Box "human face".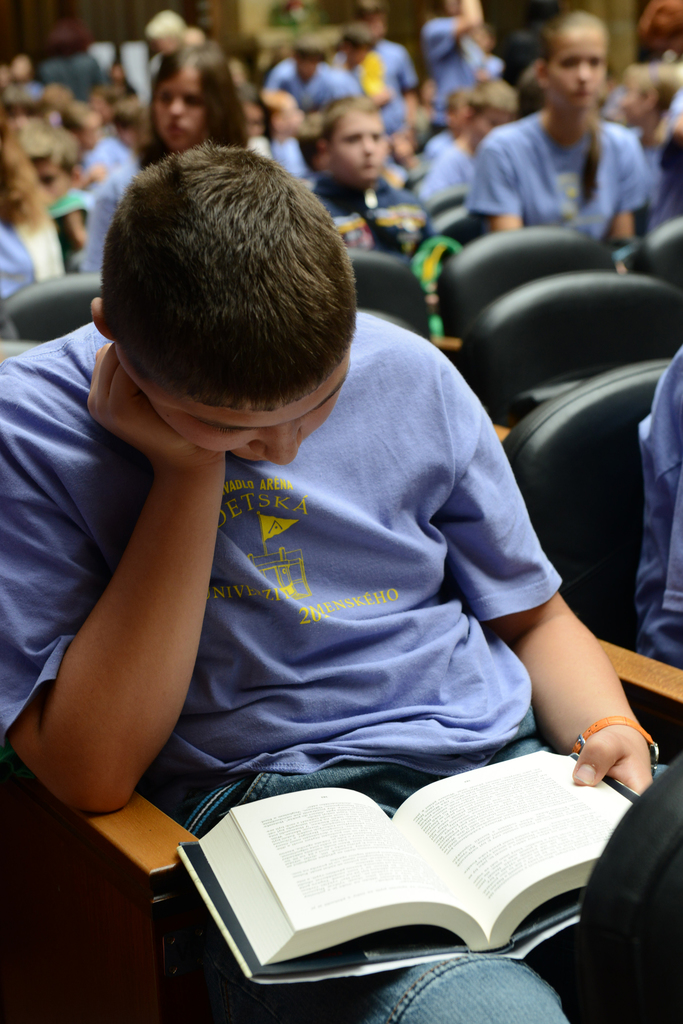
Rect(550, 20, 606, 110).
